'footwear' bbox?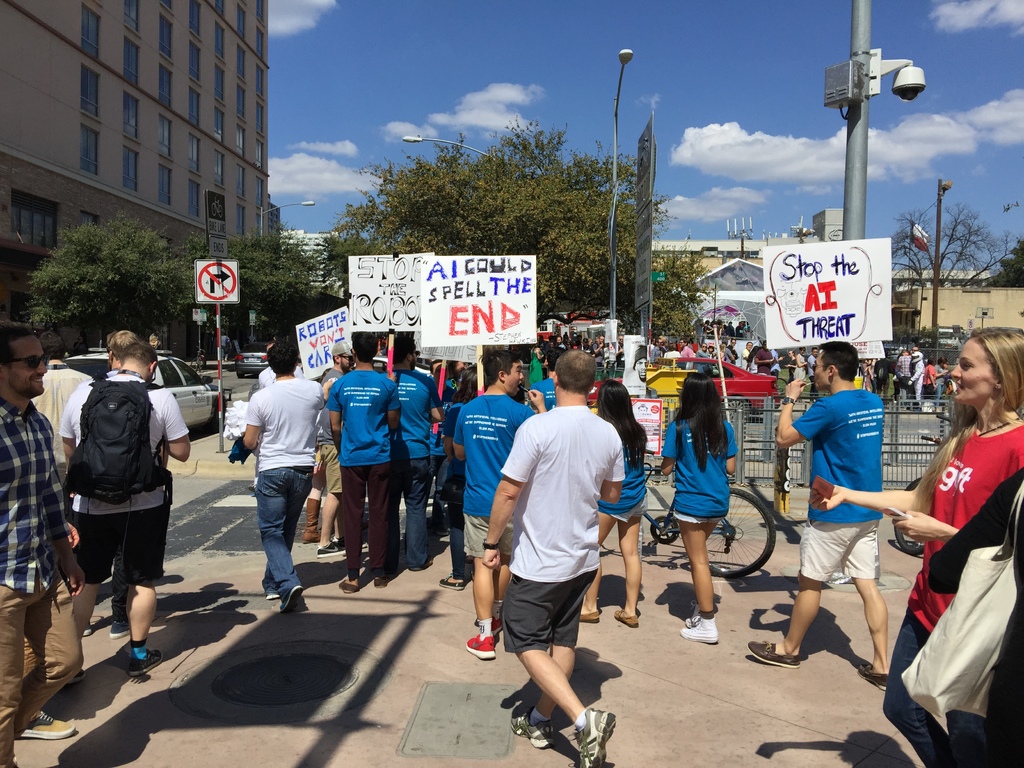
574/569/604/630
